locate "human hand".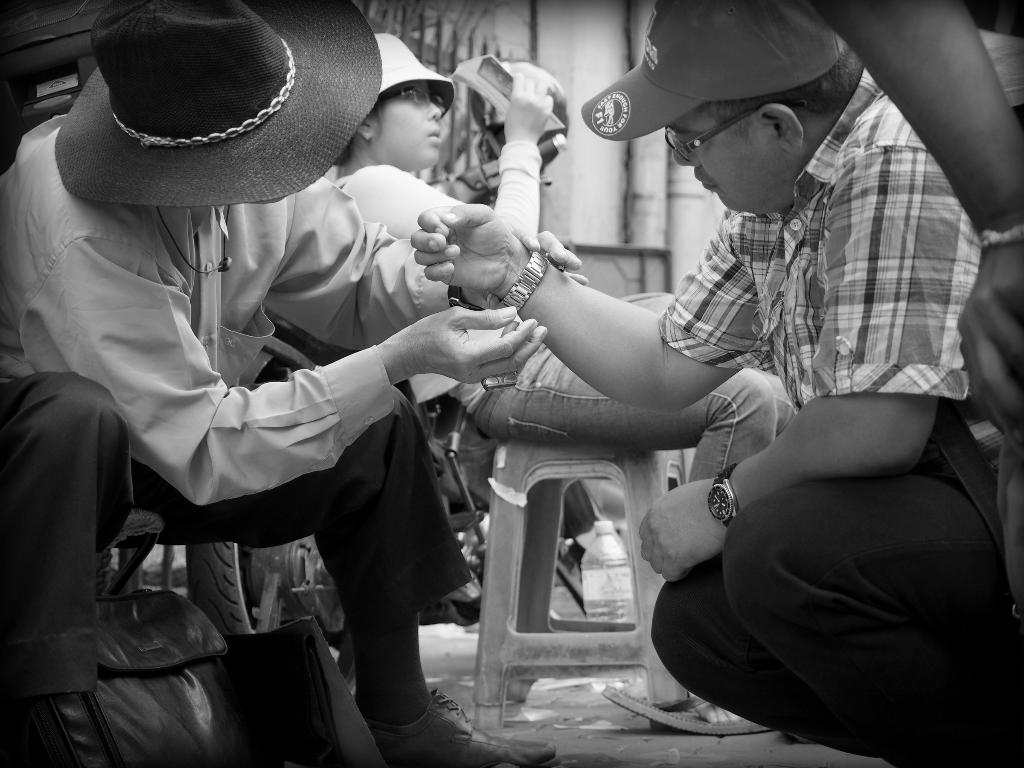
Bounding box: 404:305:550:388.
